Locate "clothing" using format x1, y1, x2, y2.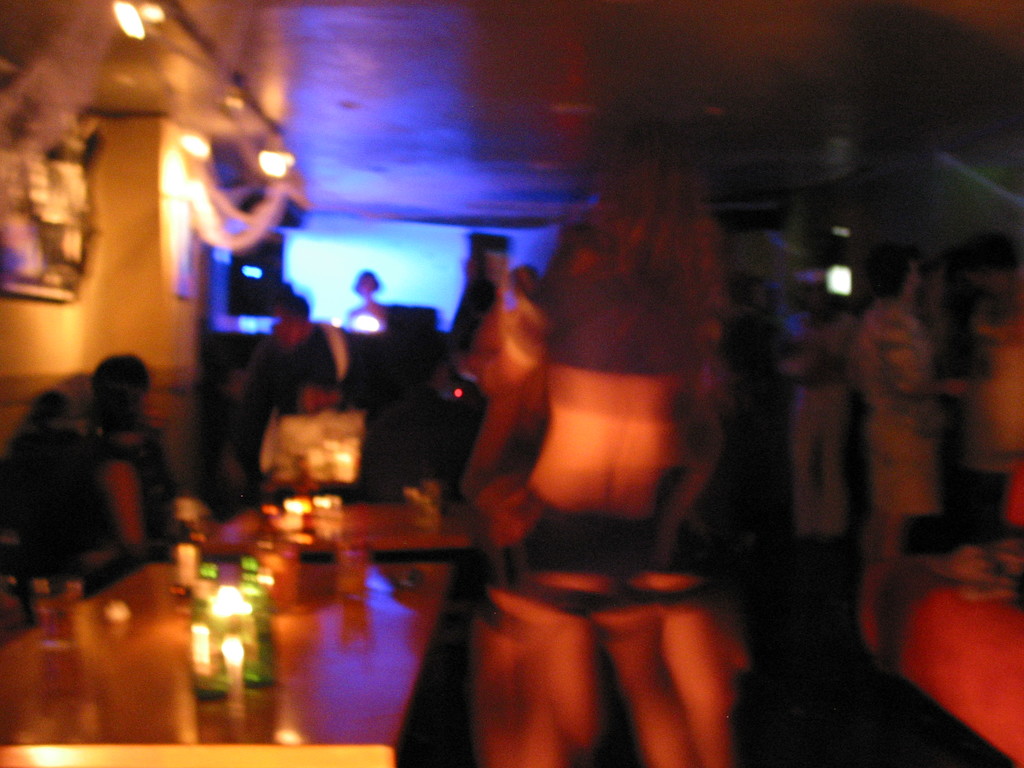
545, 243, 717, 365.
